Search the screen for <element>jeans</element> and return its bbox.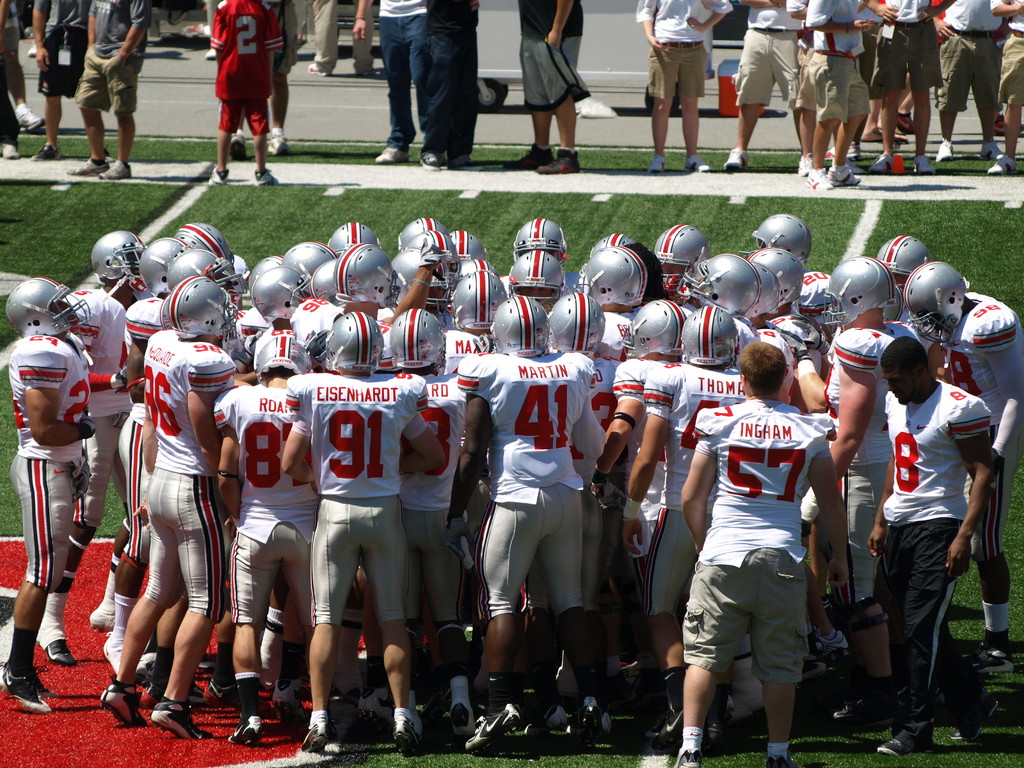
Found: 422, 24, 477, 159.
